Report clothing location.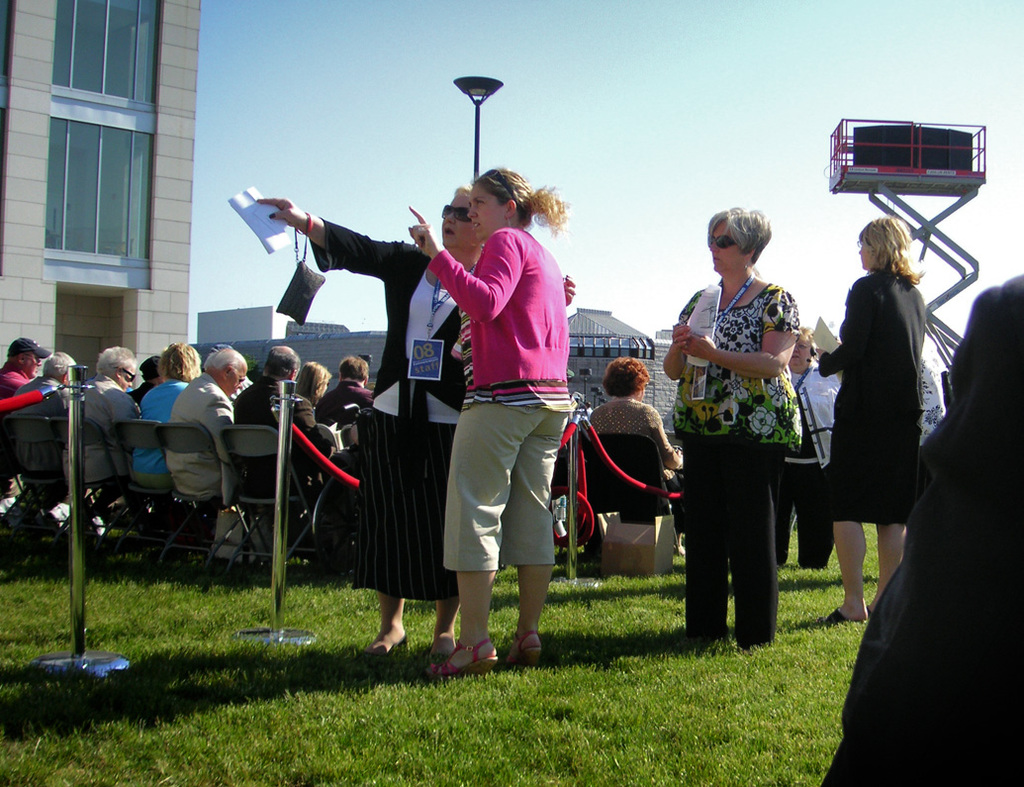
Report: (668,289,804,648).
